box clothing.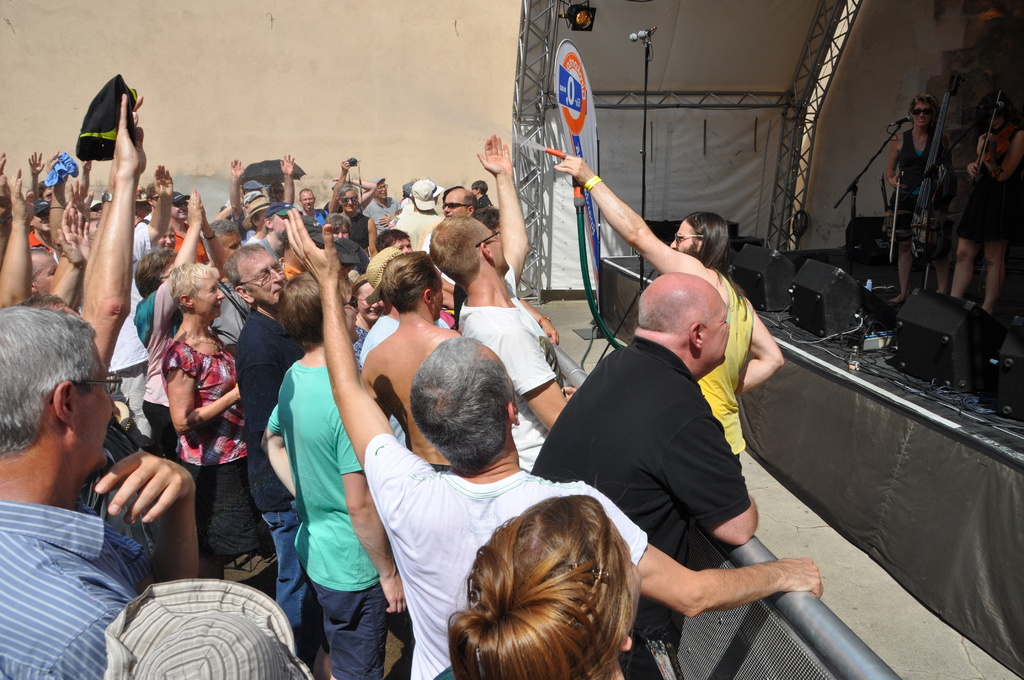
455 306 552 465.
